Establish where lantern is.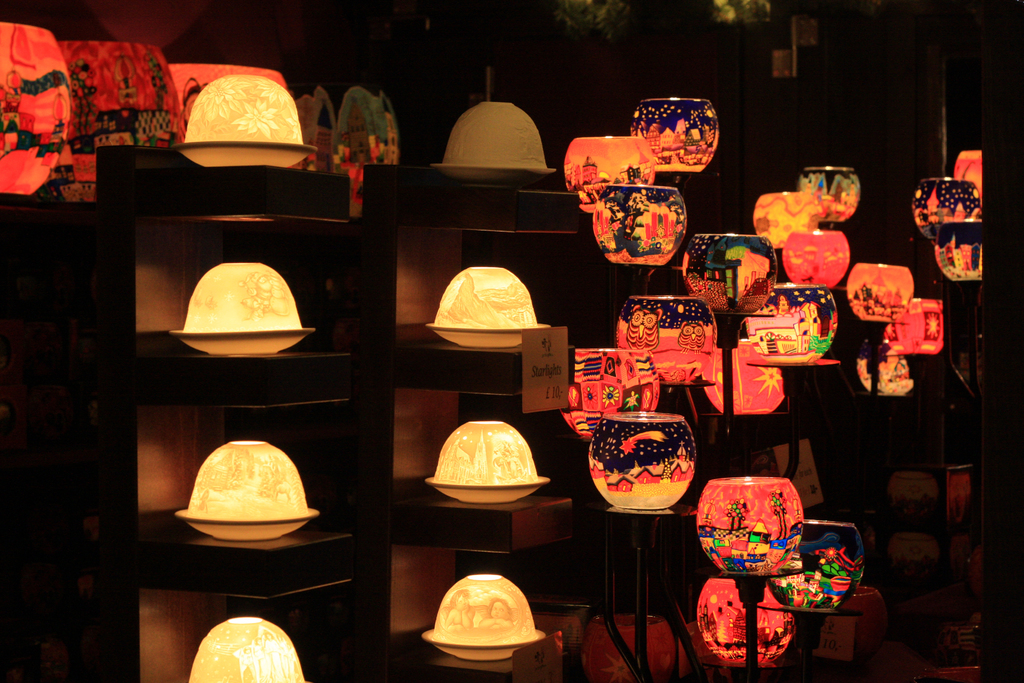
Established at 593, 183, 687, 267.
